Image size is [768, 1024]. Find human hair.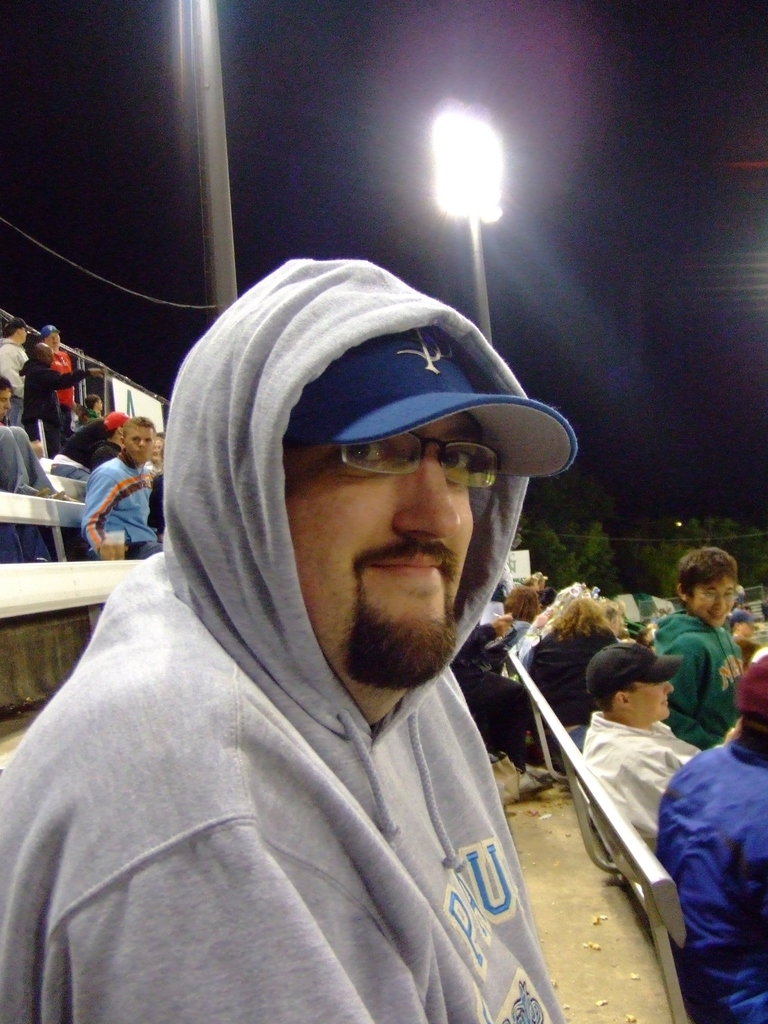
bbox=(584, 678, 636, 714).
